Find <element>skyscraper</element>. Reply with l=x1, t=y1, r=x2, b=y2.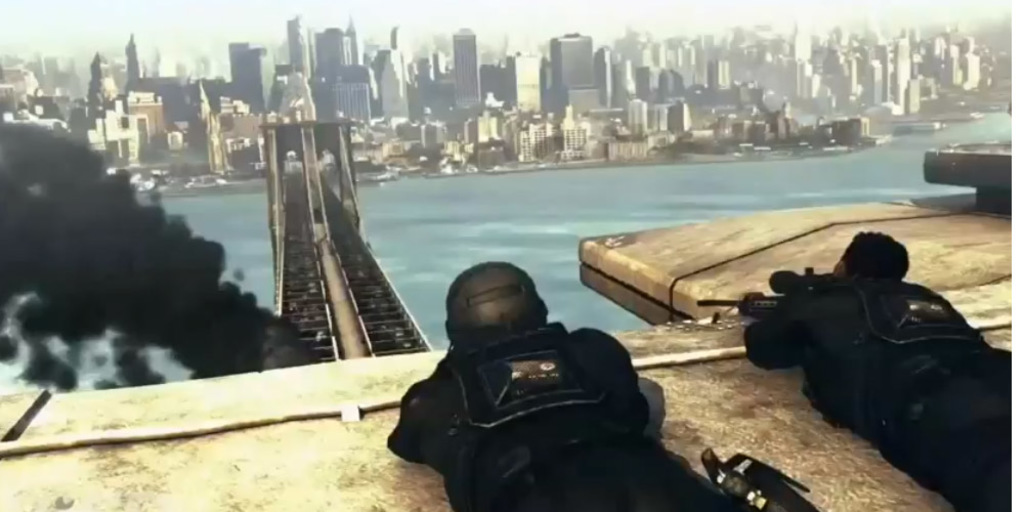
l=126, t=33, r=136, b=74.
